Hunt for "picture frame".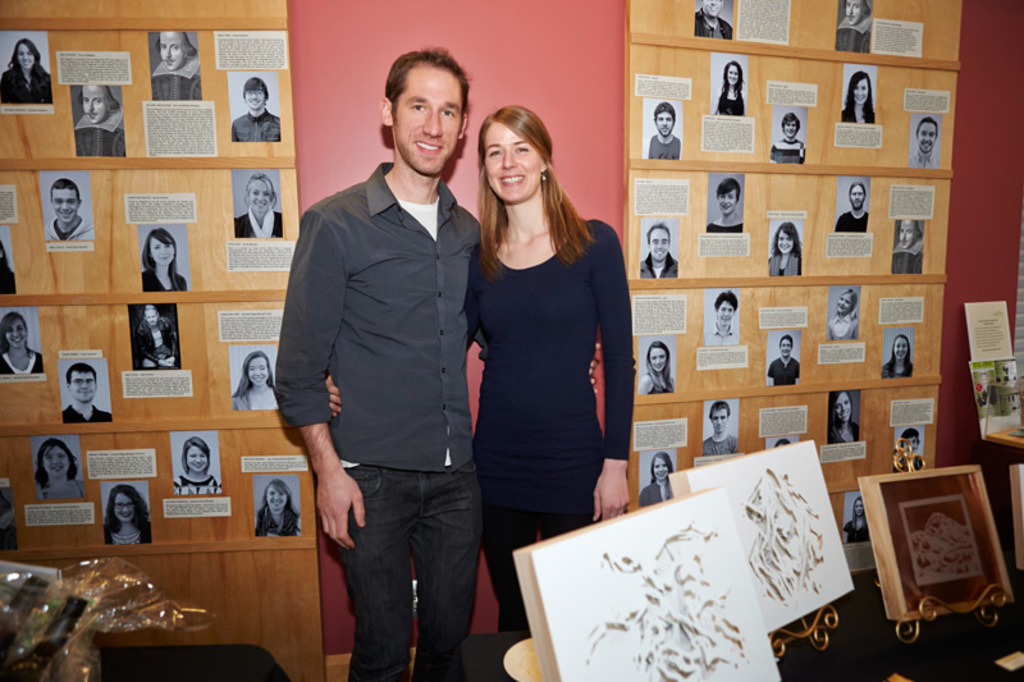
Hunted down at left=0, top=220, right=23, bottom=297.
